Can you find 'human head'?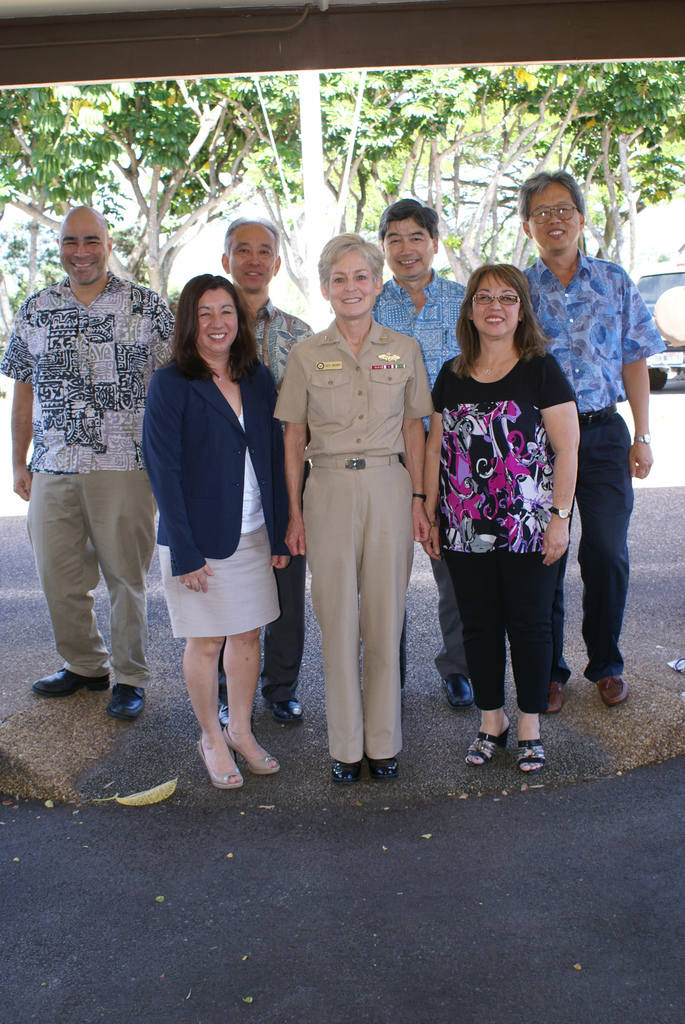
Yes, bounding box: select_region(55, 204, 113, 287).
